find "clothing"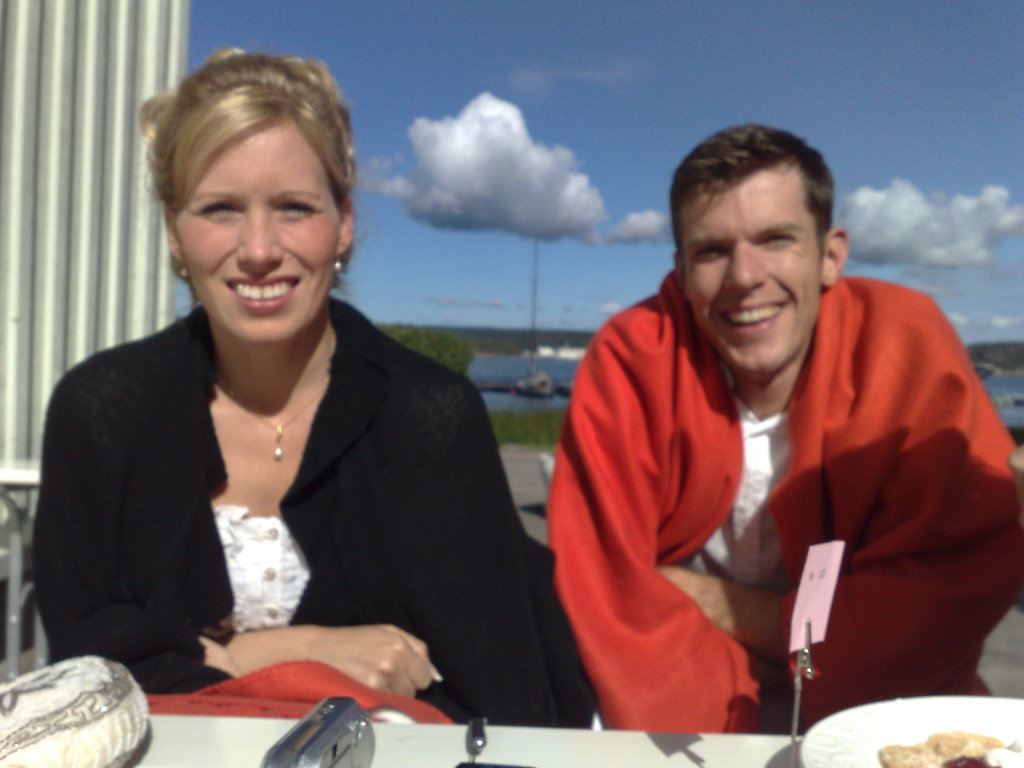
locate(528, 247, 978, 733)
